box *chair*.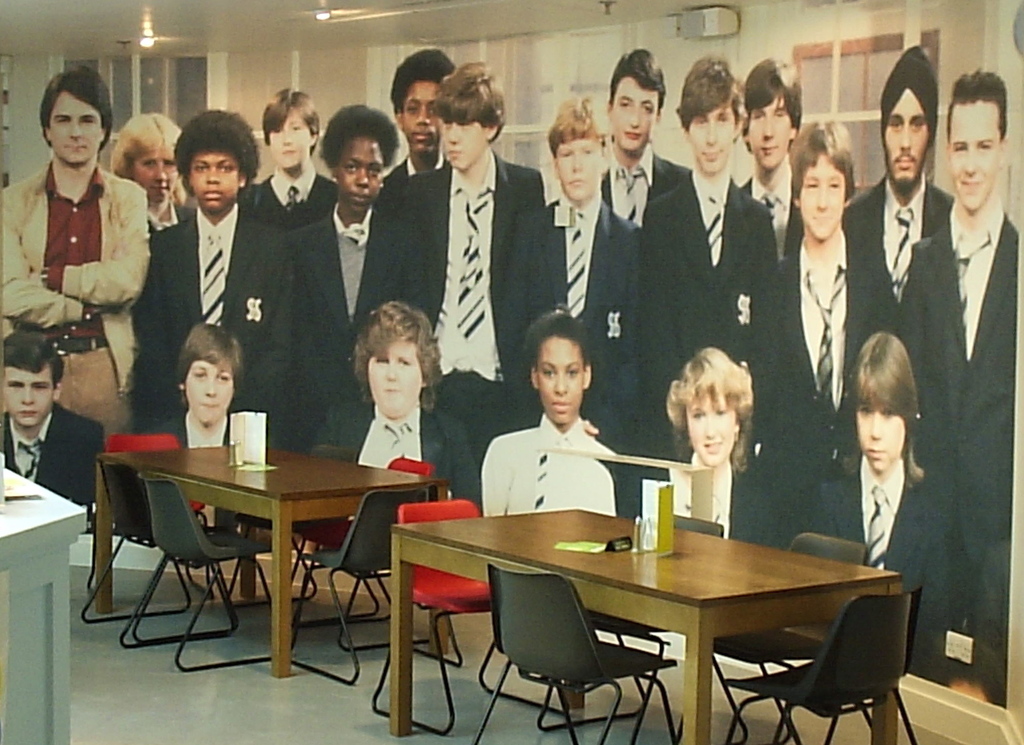
(left=108, top=430, right=192, bottom=451).
